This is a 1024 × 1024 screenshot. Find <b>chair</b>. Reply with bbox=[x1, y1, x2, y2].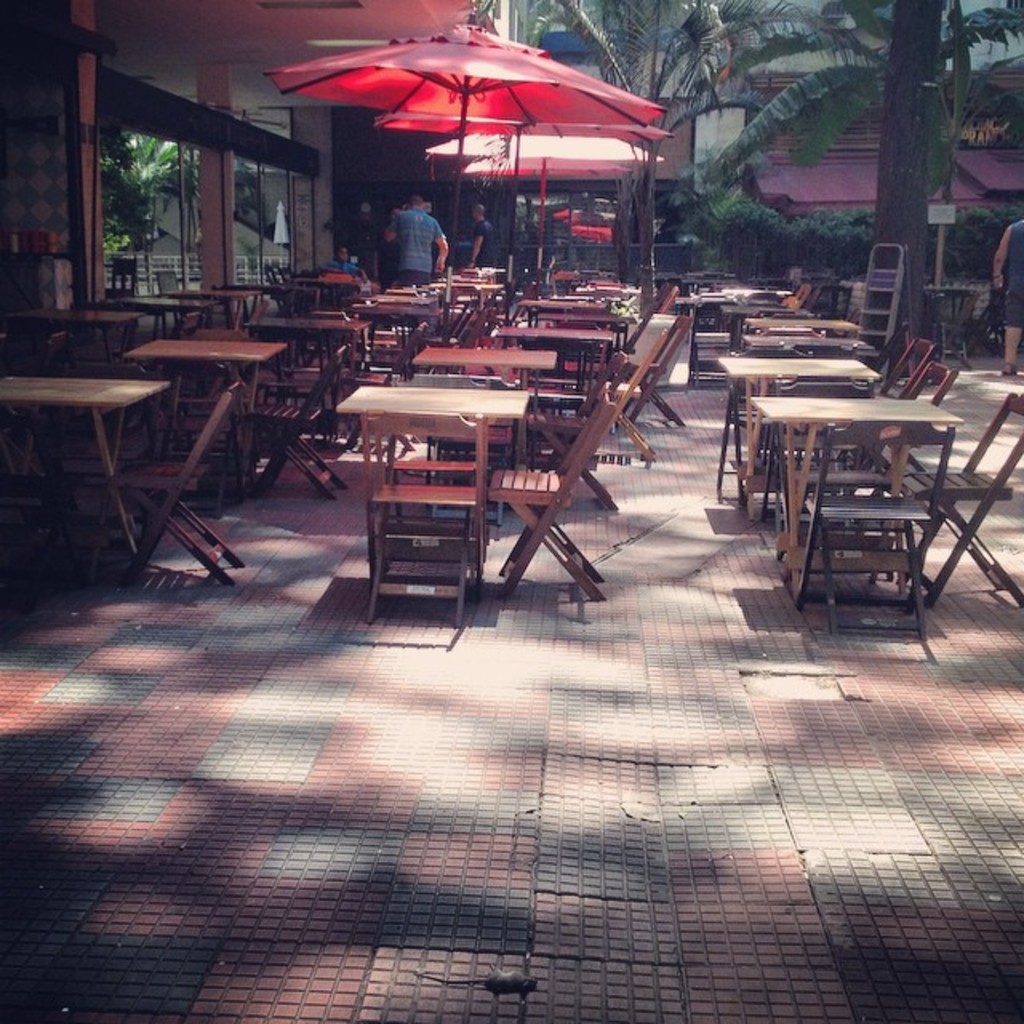
bbox=[240, 346, 344, 504].
